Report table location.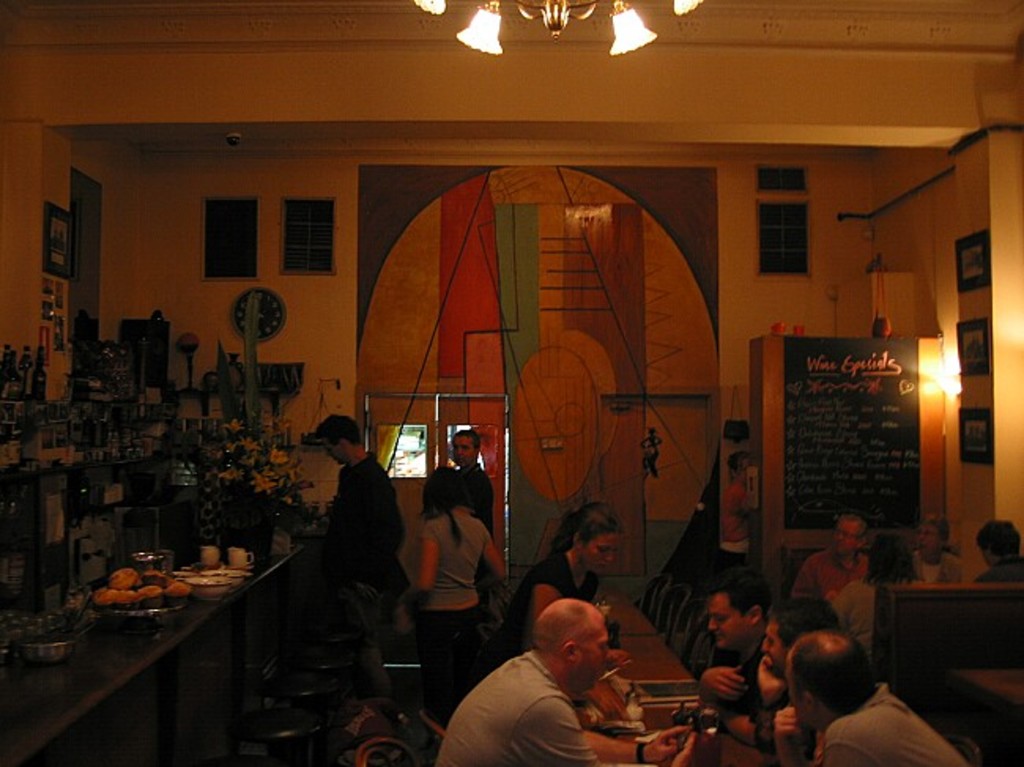
Report: select_region(580, 589, 693, 765).
